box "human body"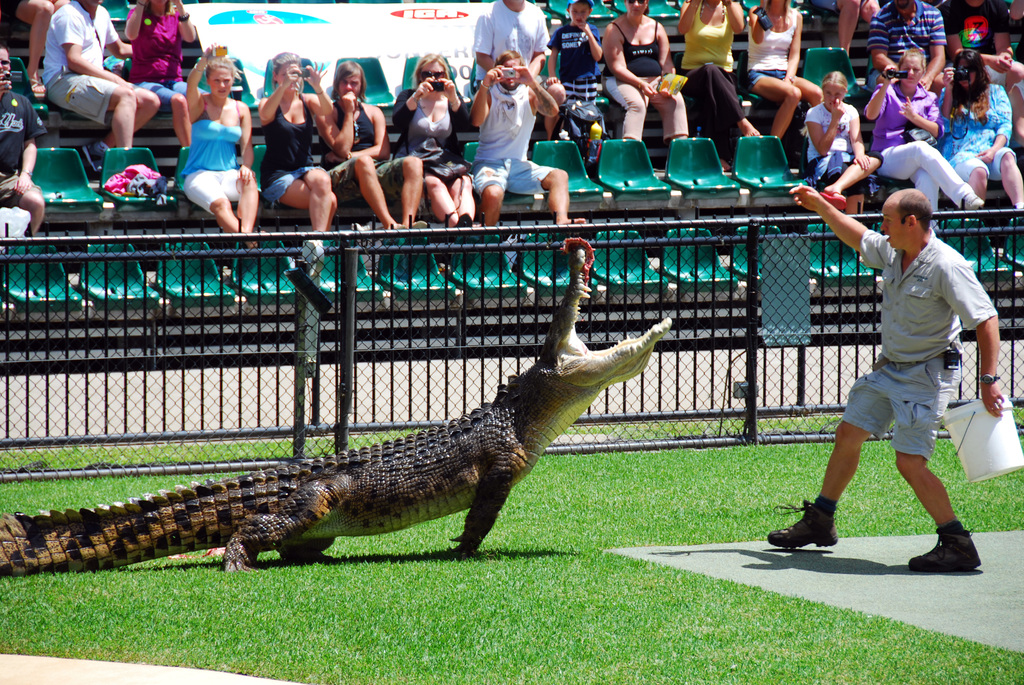
pyautogui.locateOnScreen(322, 93, 424, 233)
